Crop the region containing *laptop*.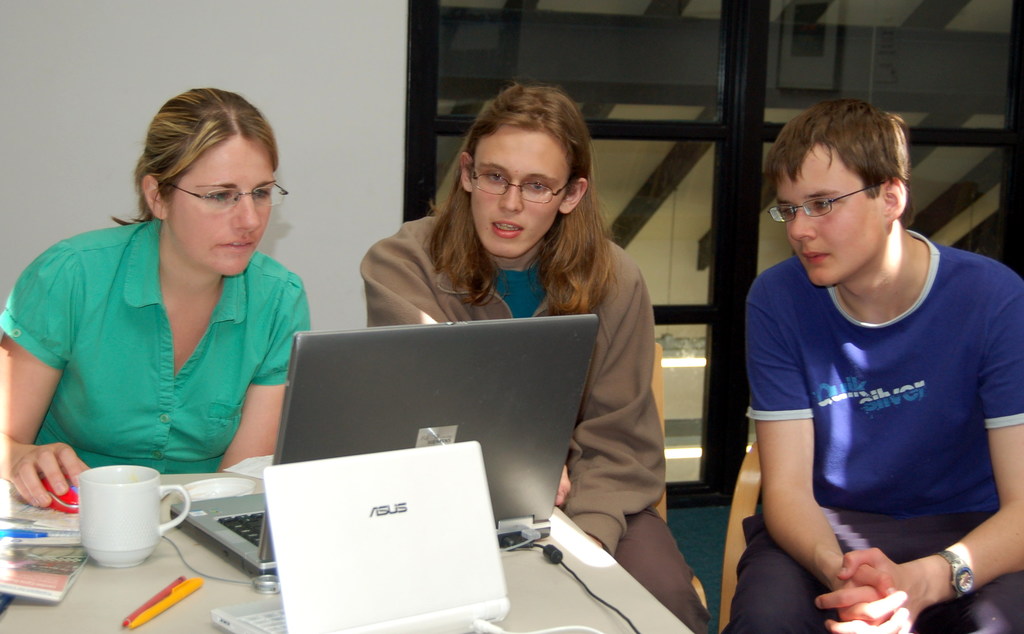
Crop region: detection(211, 438, 513, 633).
